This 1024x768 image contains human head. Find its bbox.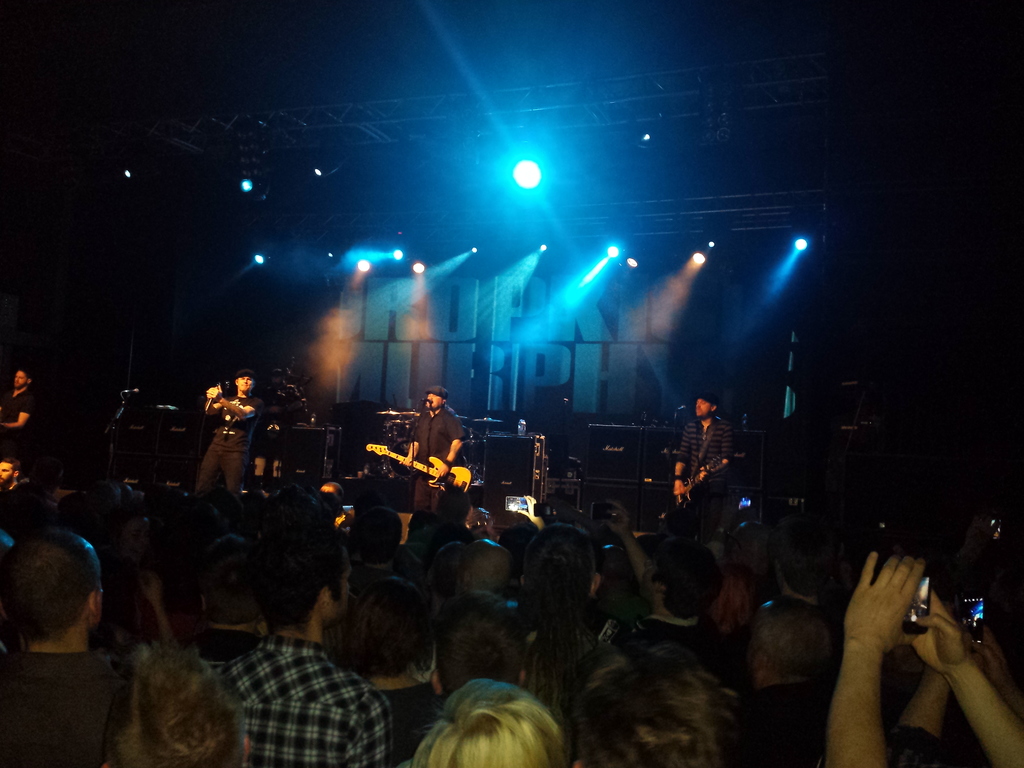
BBox(105, 651, 251, 767).
